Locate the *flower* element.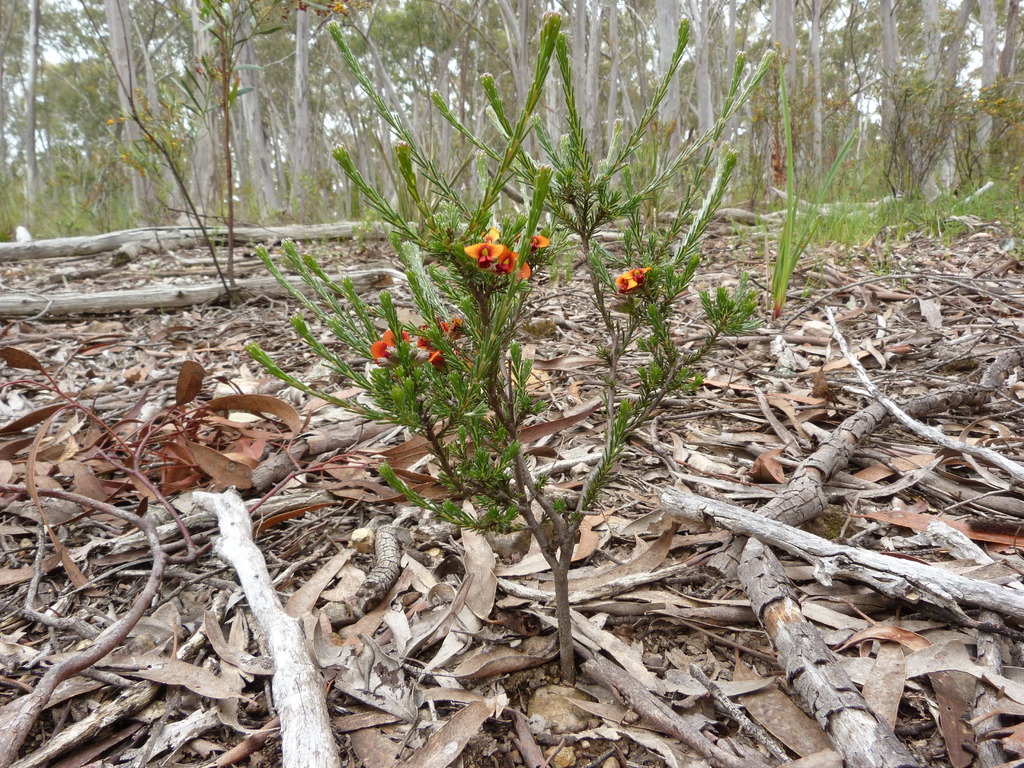
Element bbox: x1=465 y1=241 x2=504 y2=269.
